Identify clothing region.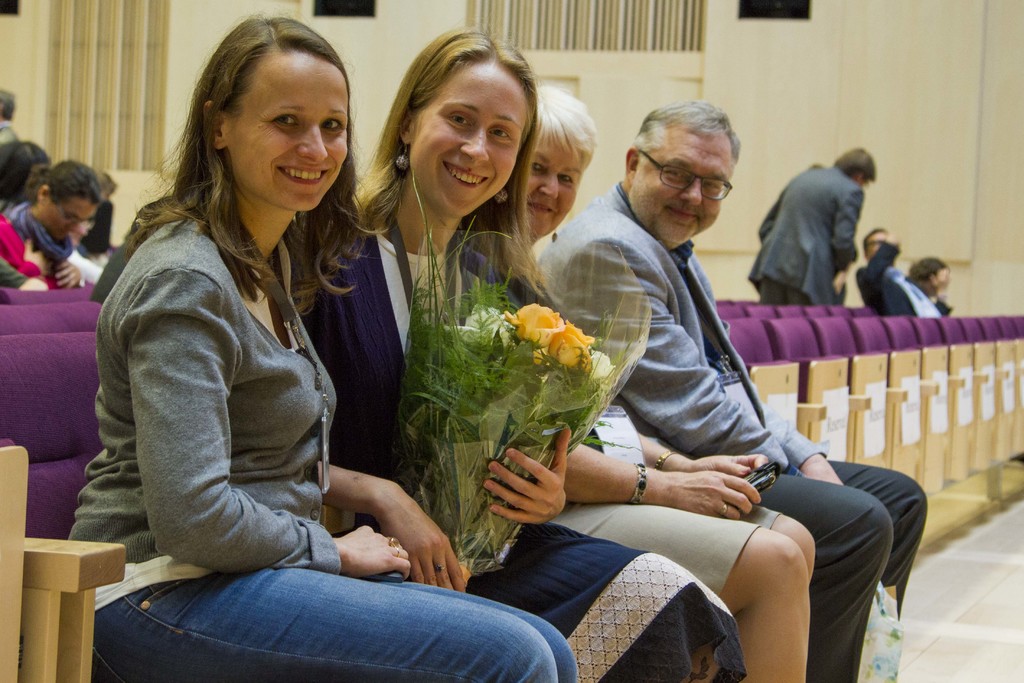
Region: detection(308, 217, 745, 682).
